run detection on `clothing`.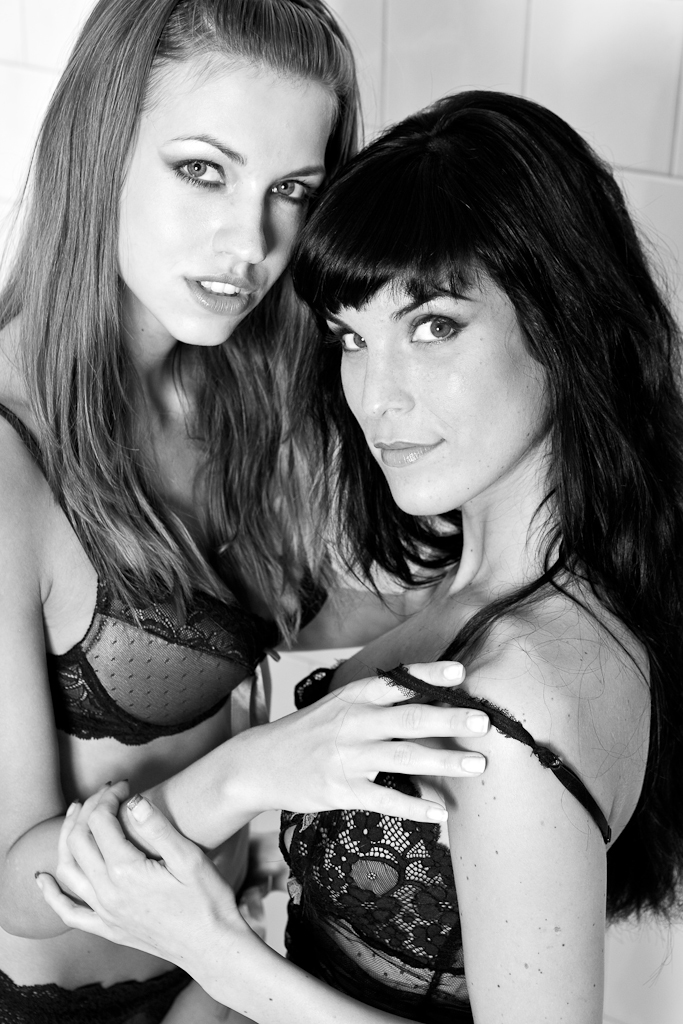
Result: bbox(245, 539, 677, 1016).
